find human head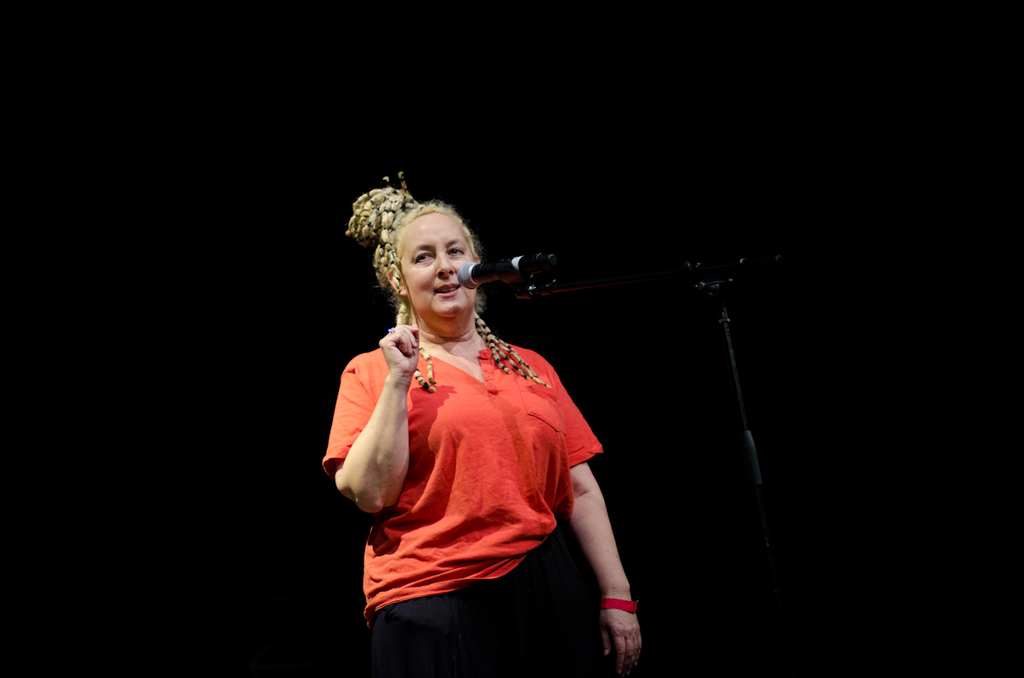
(373, 191, 496, 331)
